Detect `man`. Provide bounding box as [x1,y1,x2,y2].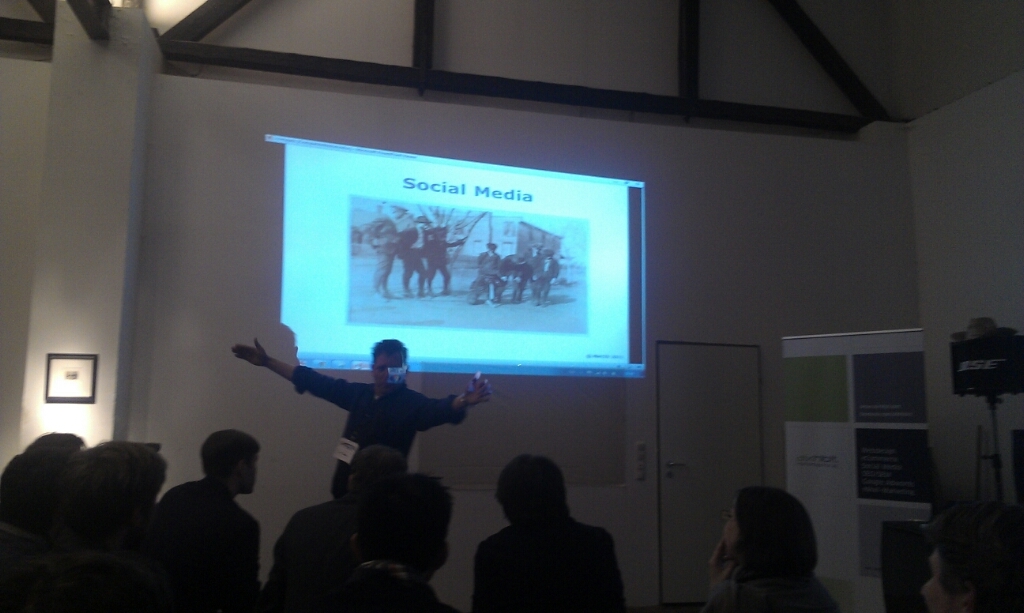
[231,332,489,499].
